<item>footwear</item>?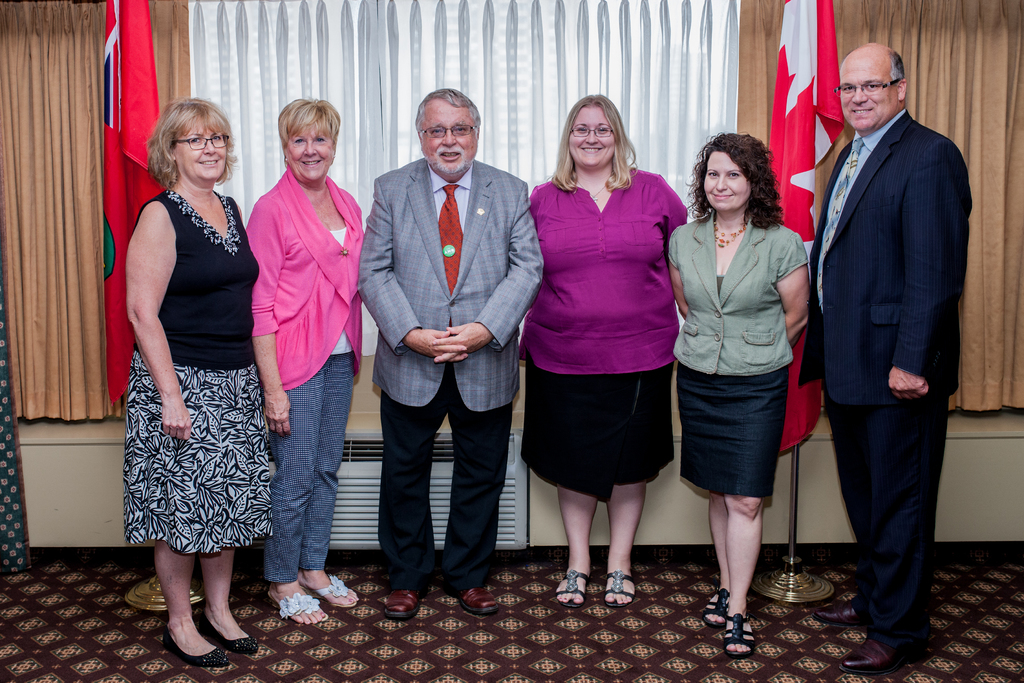
810:602:861:627
